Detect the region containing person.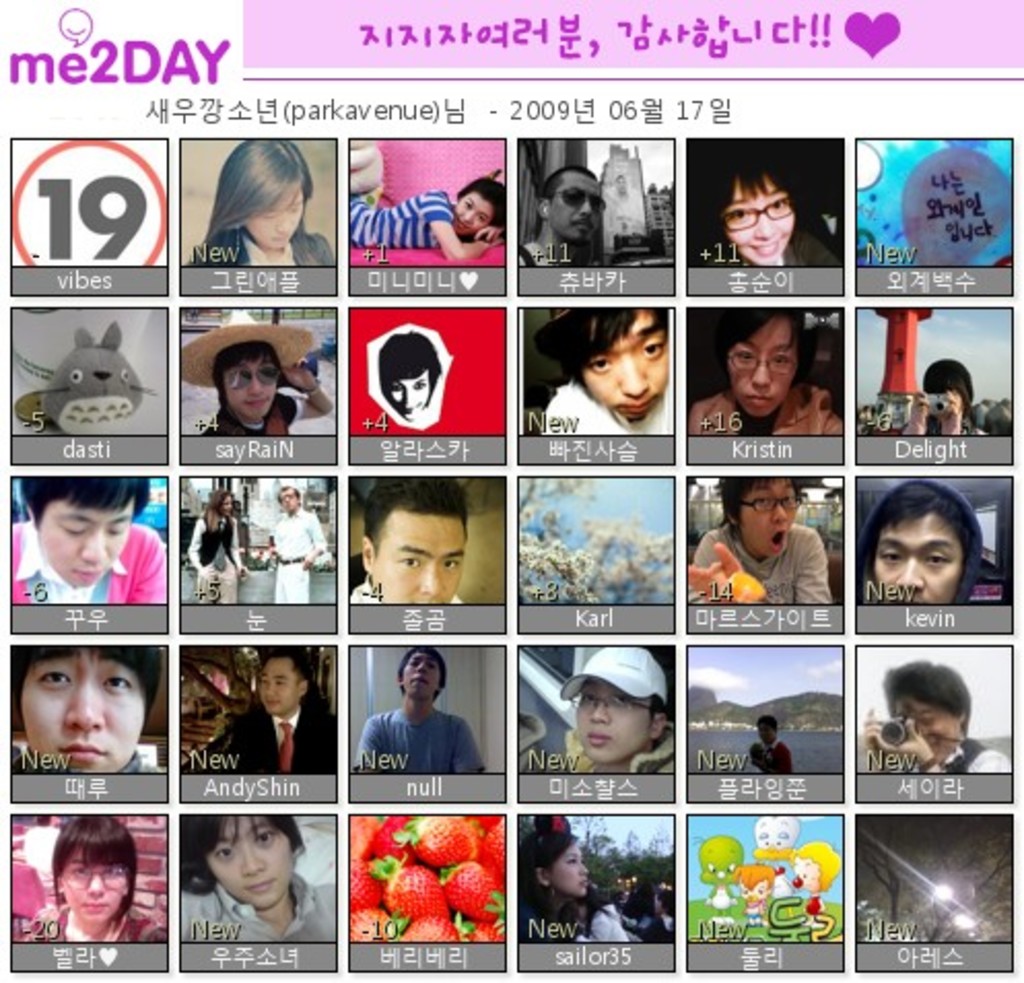
select_region(173, 311, 332, 441).
